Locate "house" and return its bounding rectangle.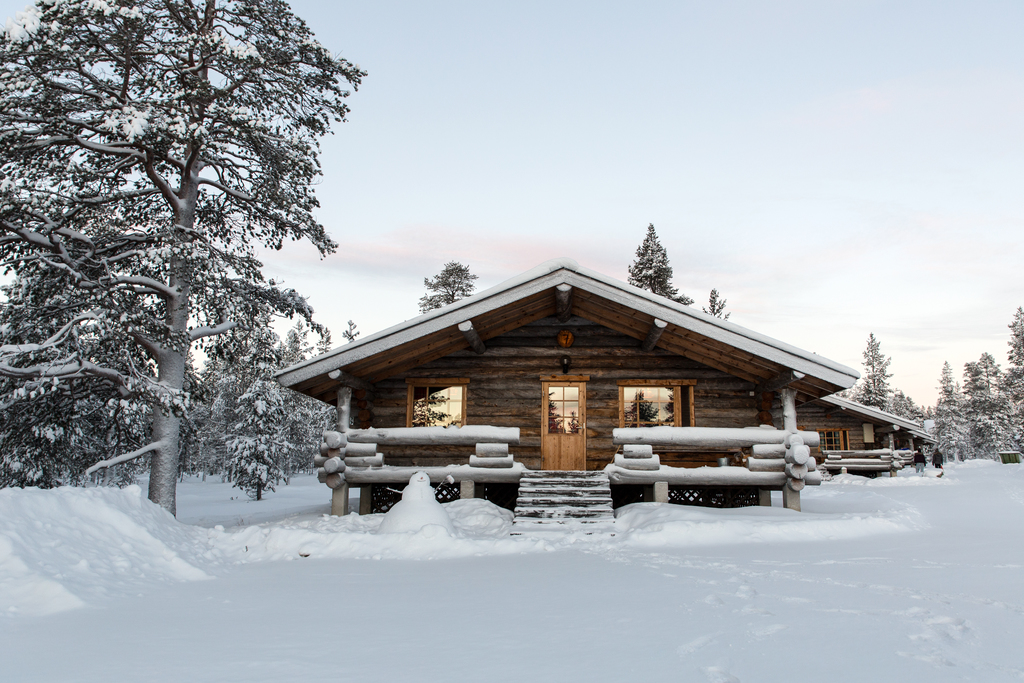
locate(301, 247, 863, 505).
